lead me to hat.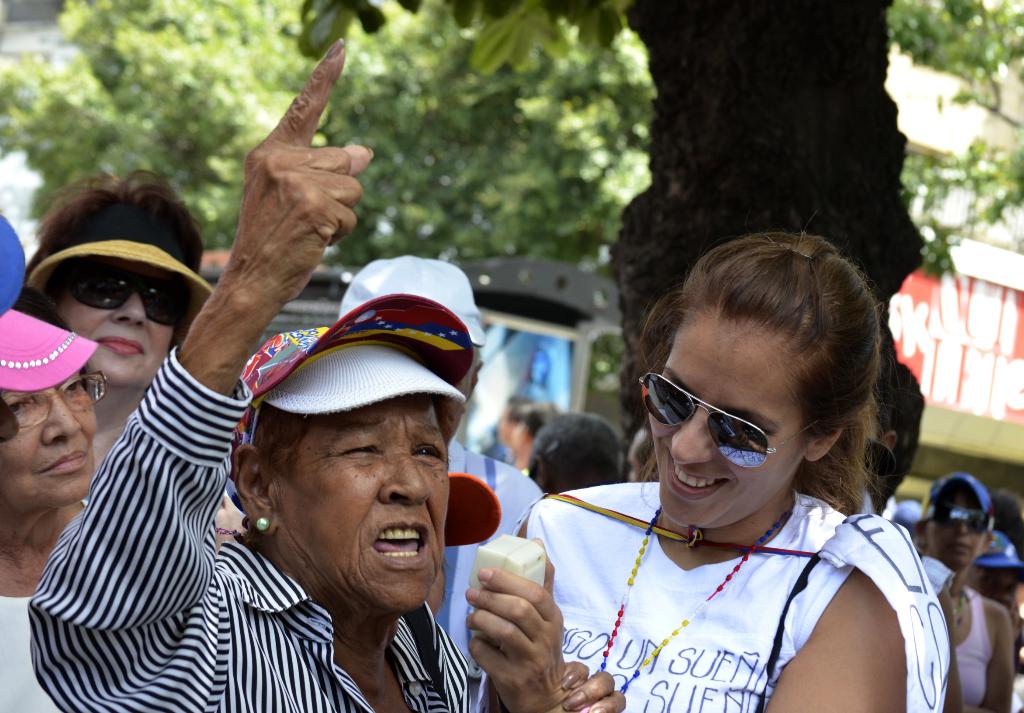
Lead to 342:252:484:350.
